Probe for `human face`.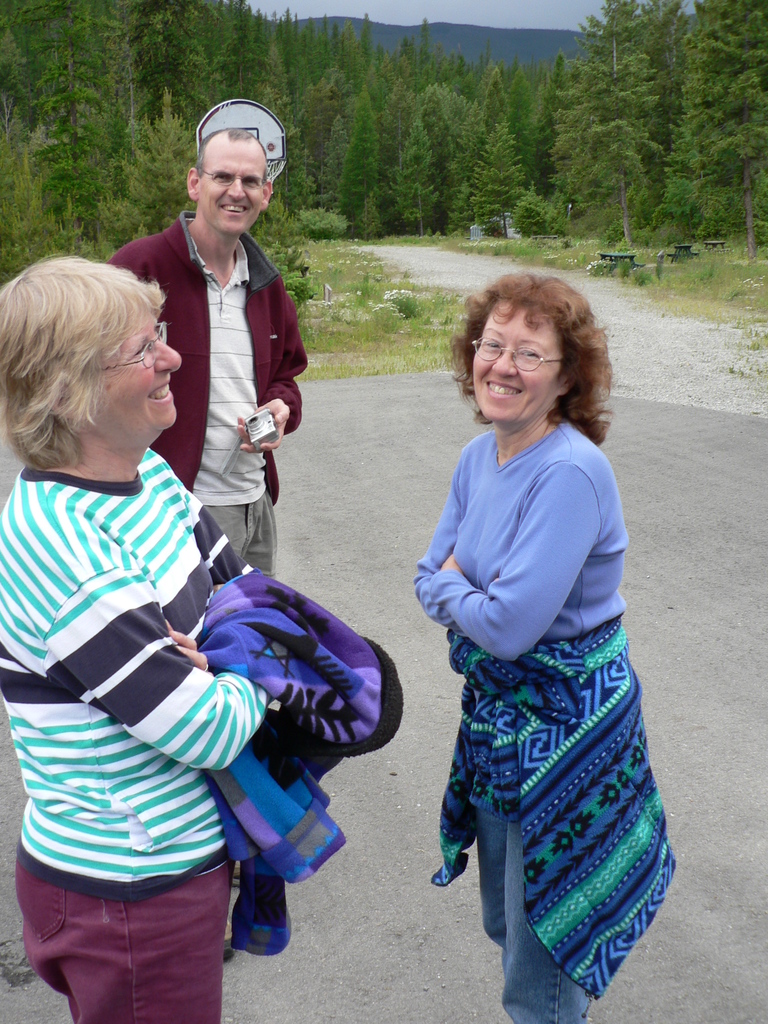
Probe result: 102,328,179,435.
